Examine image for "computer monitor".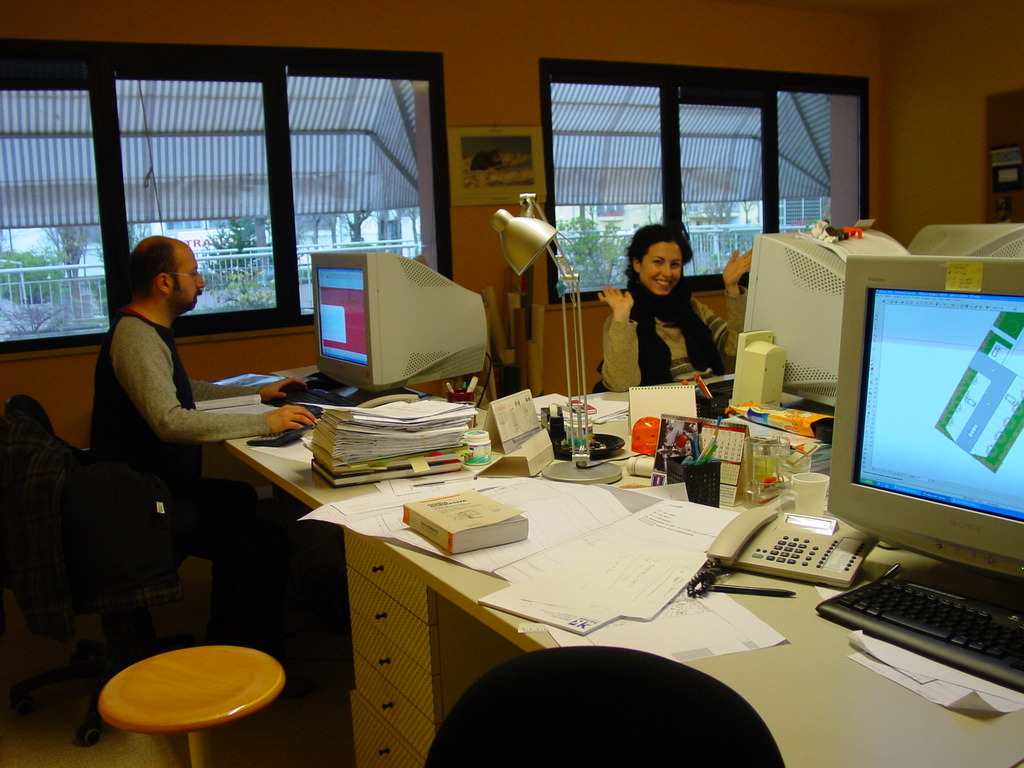
Examination result: [310, 252, 488, 387].
